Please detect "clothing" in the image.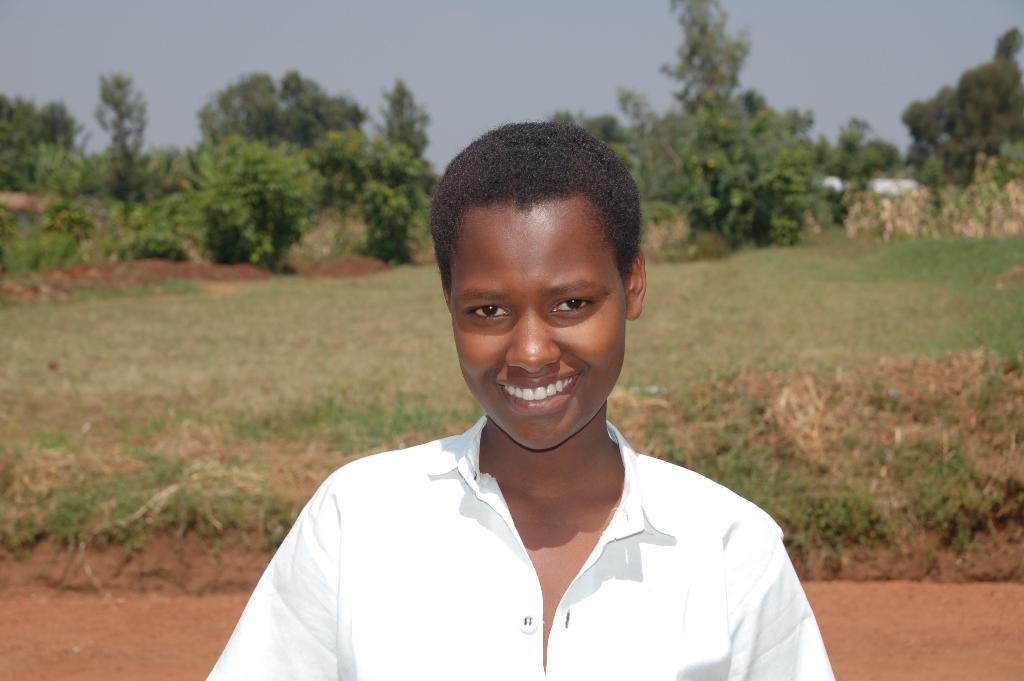
[240,390,828,668].
